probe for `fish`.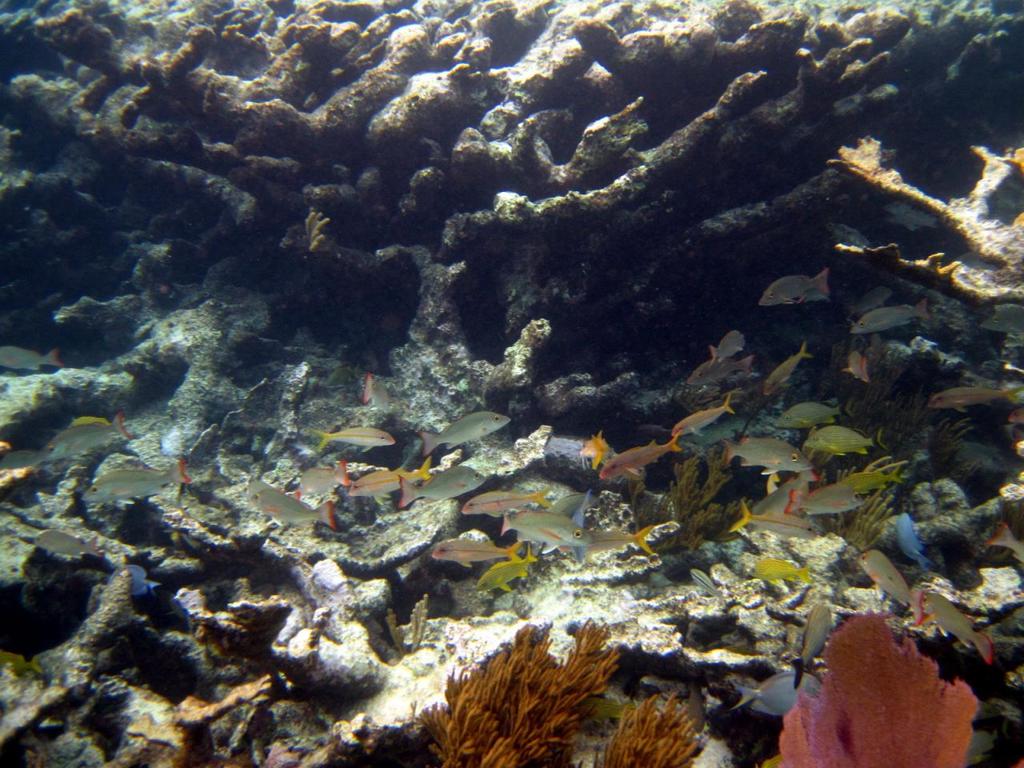
Probe result: [x1=858, y1=549, x2=925, y2=623].
